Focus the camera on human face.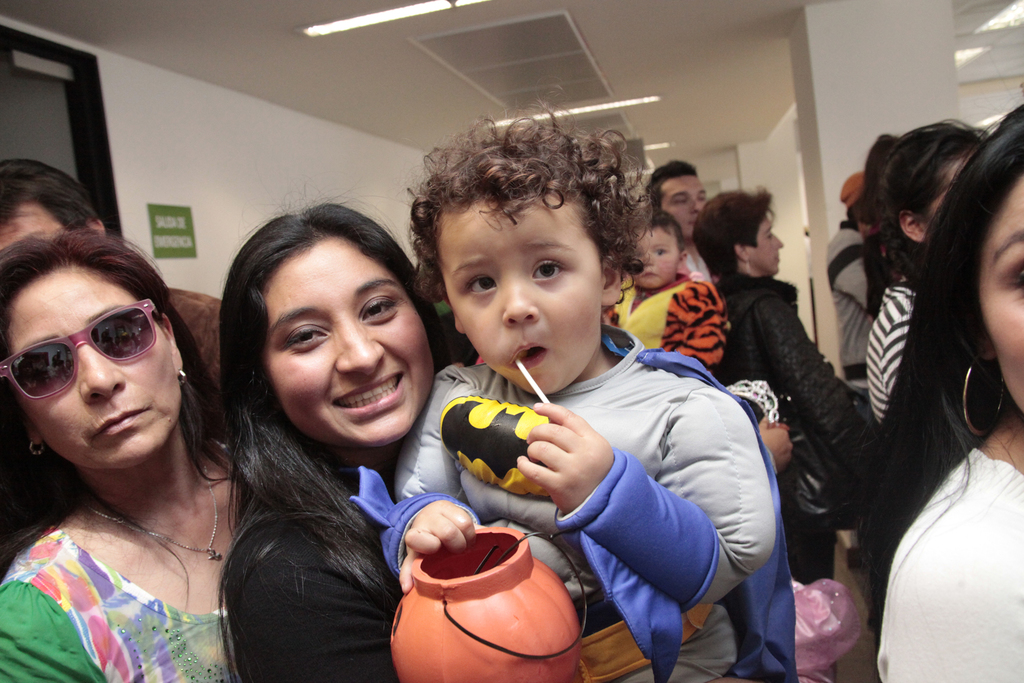
Focus region: <bbox>264, 240, 425, 445</bbox>.
